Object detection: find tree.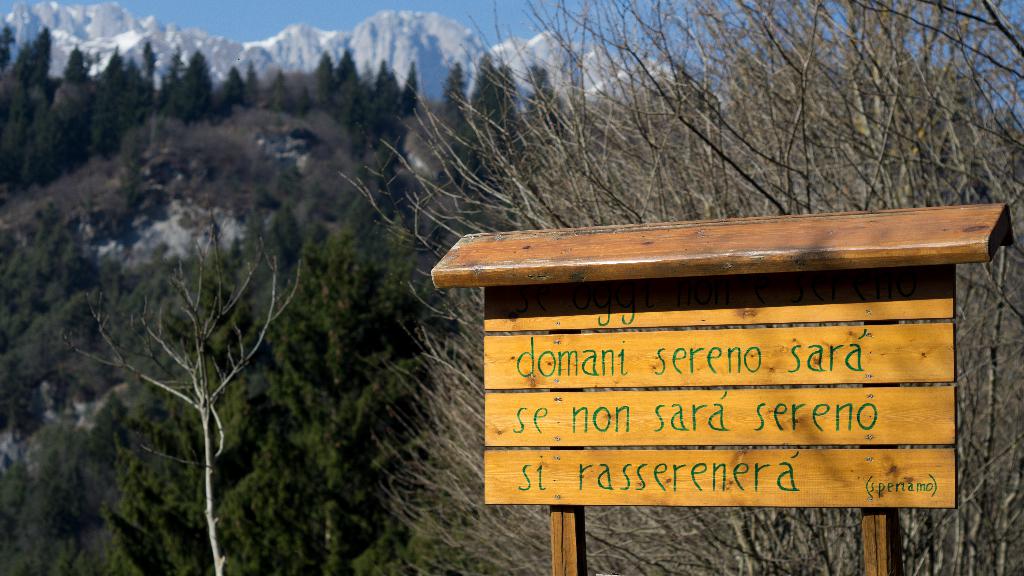
left=319, top=51, right=346, bottom=115.
